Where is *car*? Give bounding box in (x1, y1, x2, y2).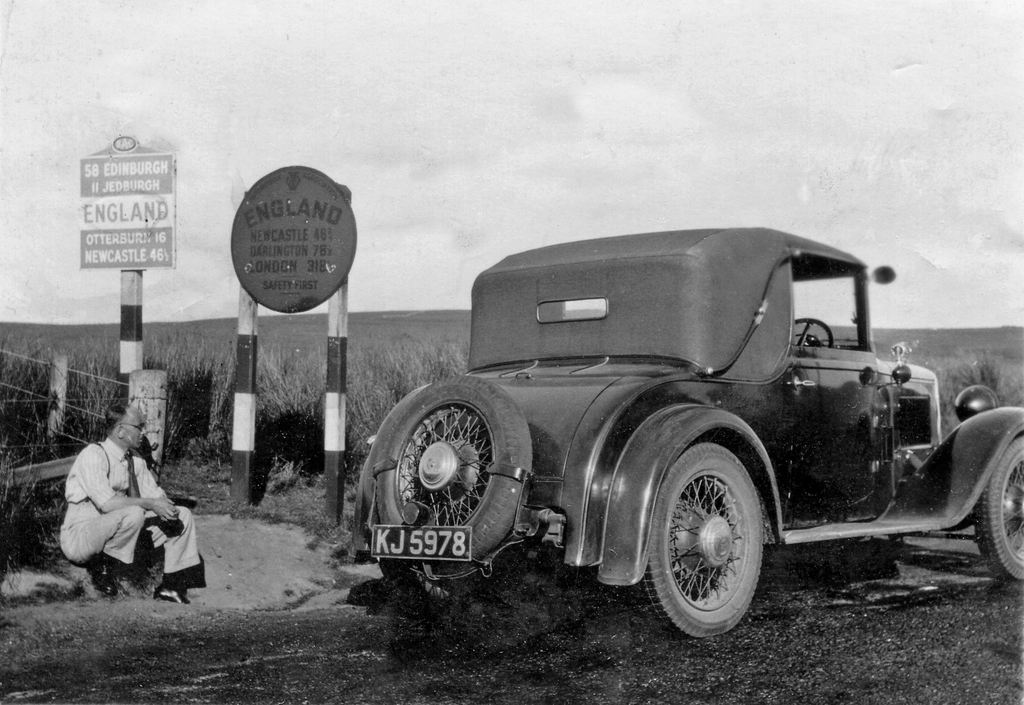
(356, 223, 1023, 649).
